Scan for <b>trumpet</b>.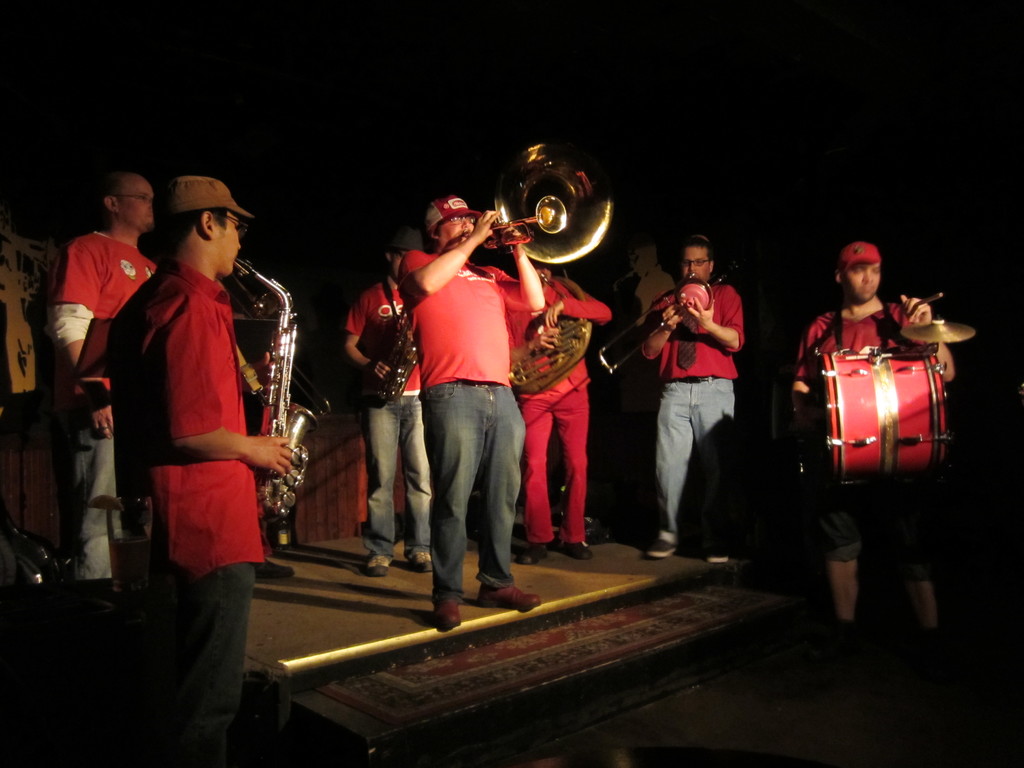
Scan result: (465, 122, 622, 276).
